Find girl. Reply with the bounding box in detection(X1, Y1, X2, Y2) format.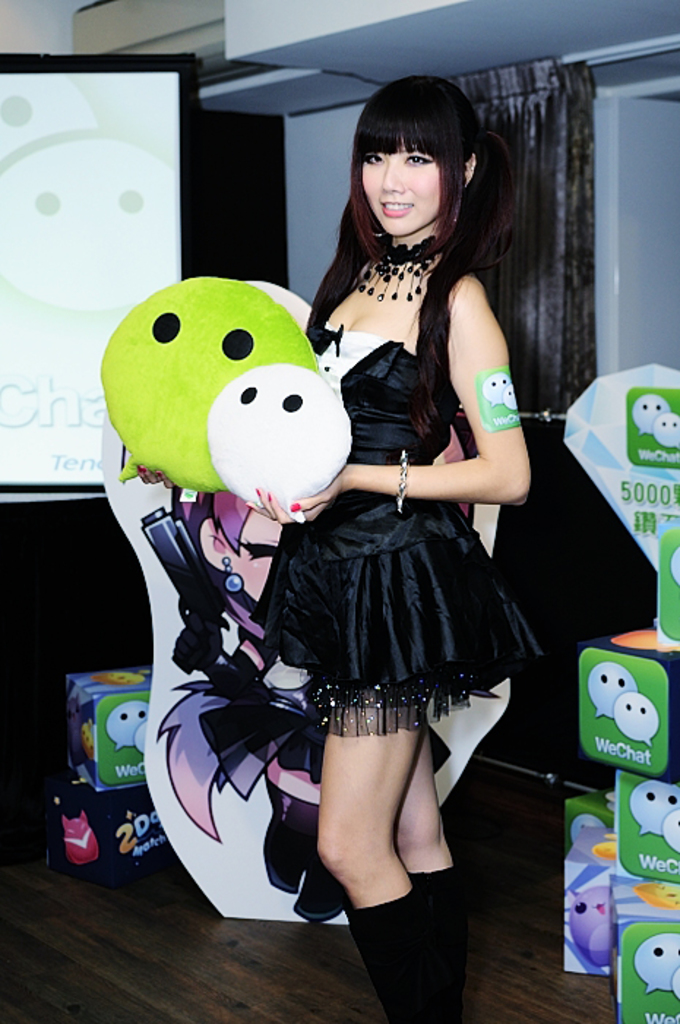
detection(250, 73, 544, 1015).
